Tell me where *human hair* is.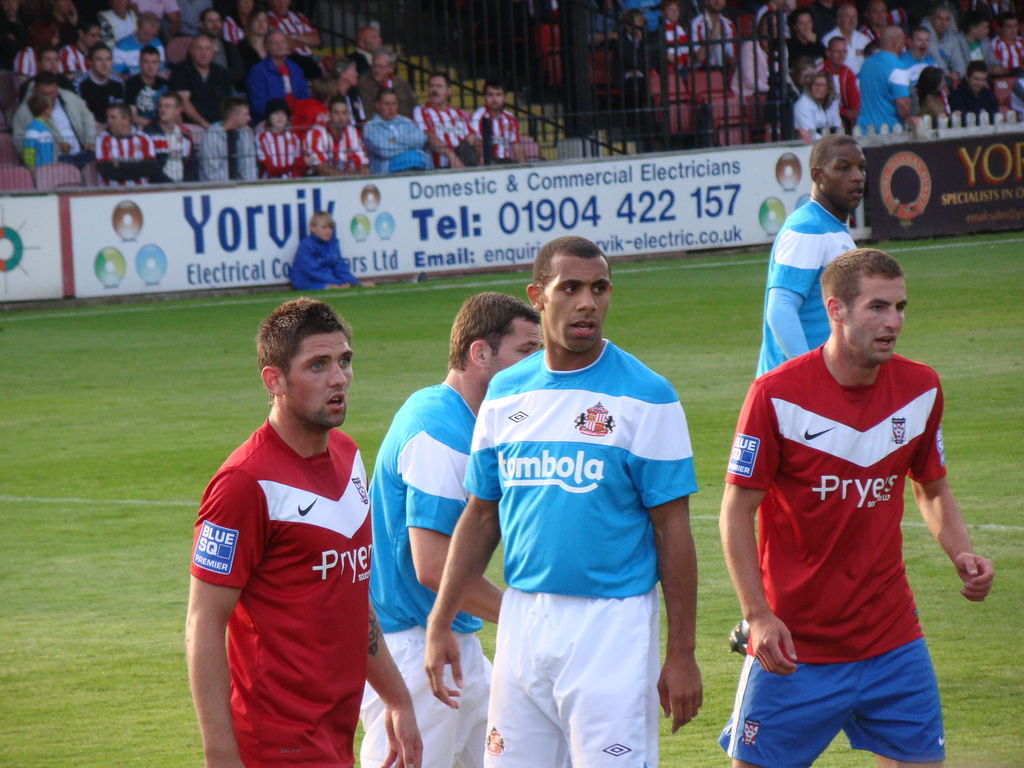
*human hair* is at l=809, t=135, r=862, b=169.
